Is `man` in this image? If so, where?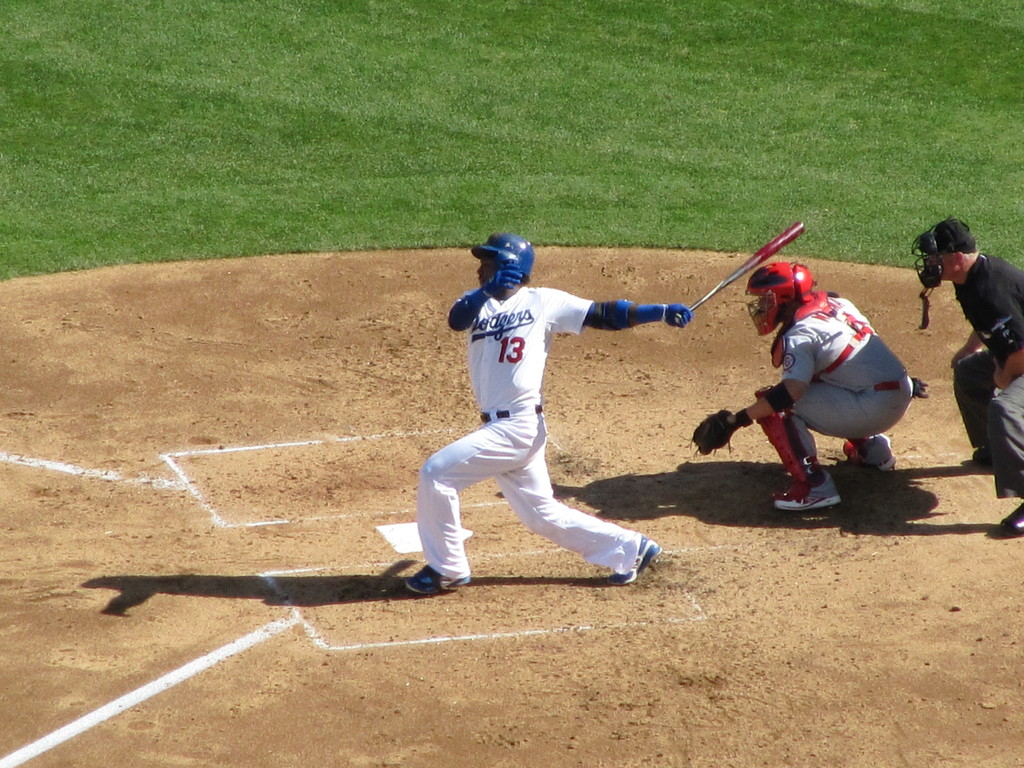
Yes, at [396,221,707,607].
